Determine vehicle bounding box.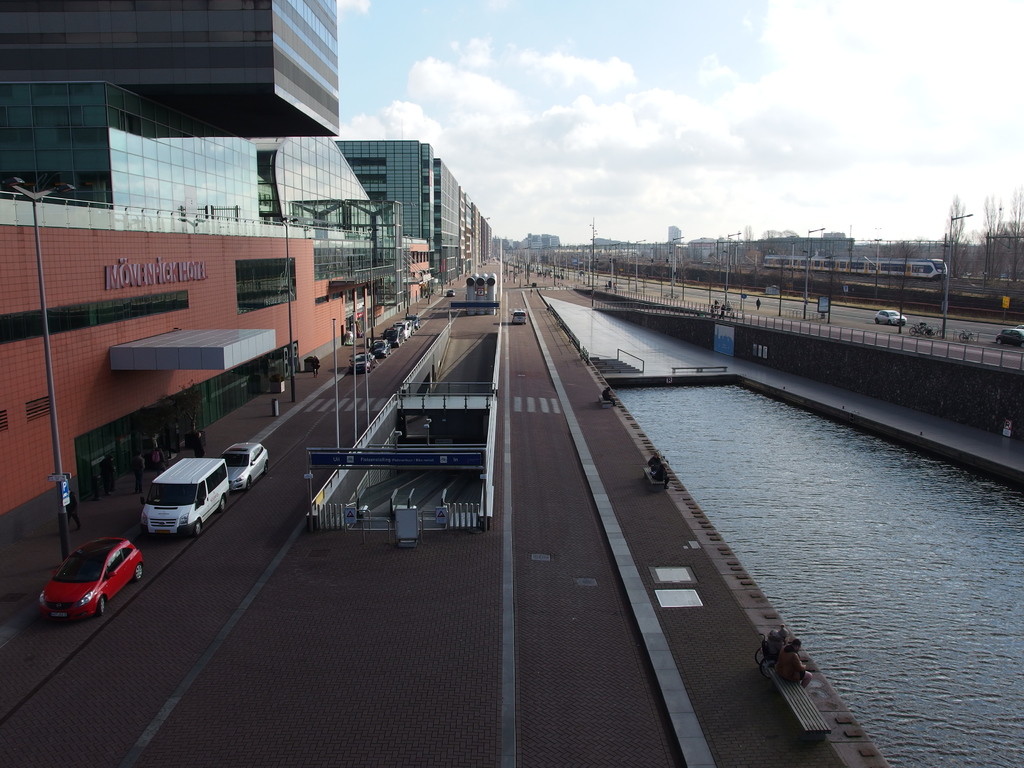
Determined: rect(872, 305, 906, 325).
